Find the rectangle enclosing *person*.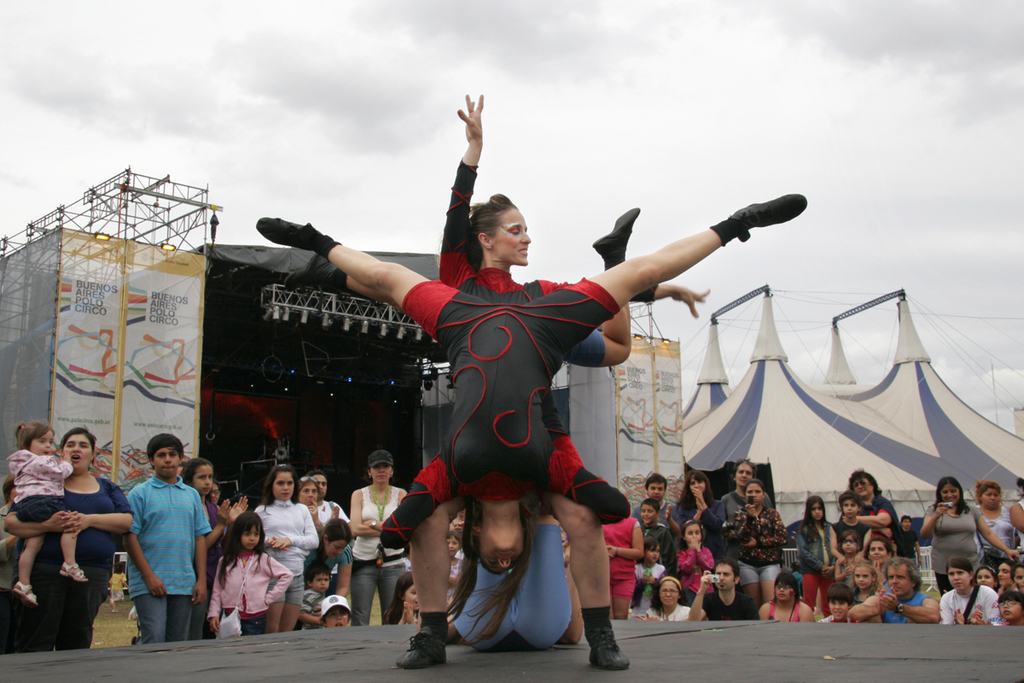
bbox=[249, 460, 317, 639].
